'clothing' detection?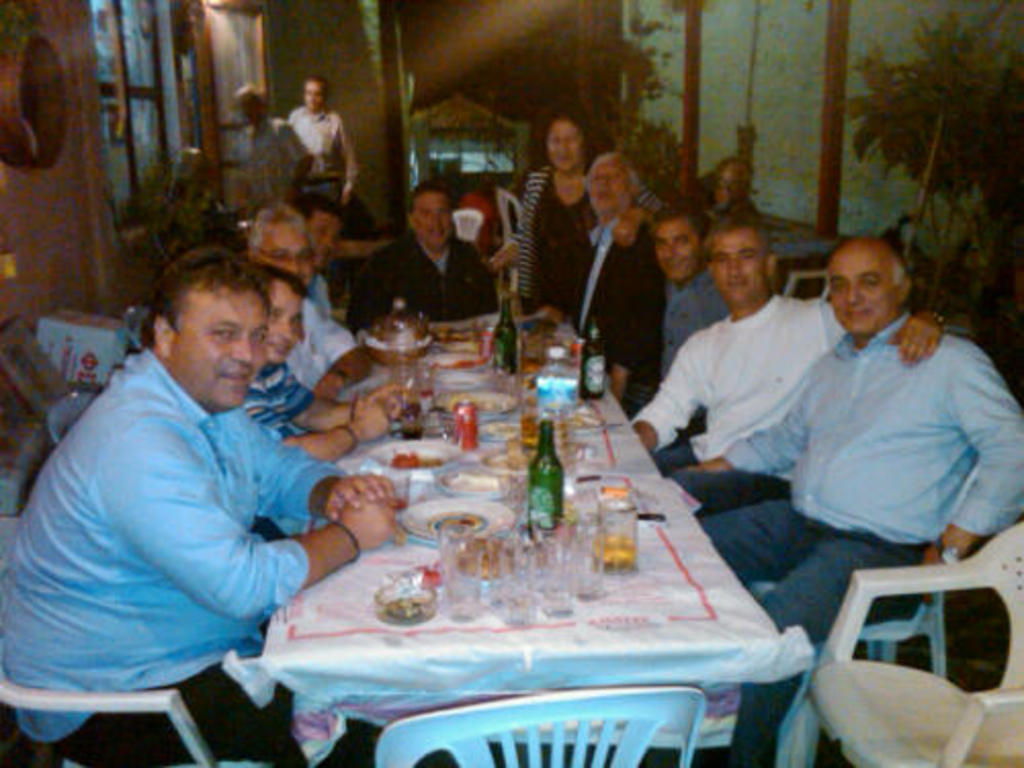
(283, 113, 365, 188)
